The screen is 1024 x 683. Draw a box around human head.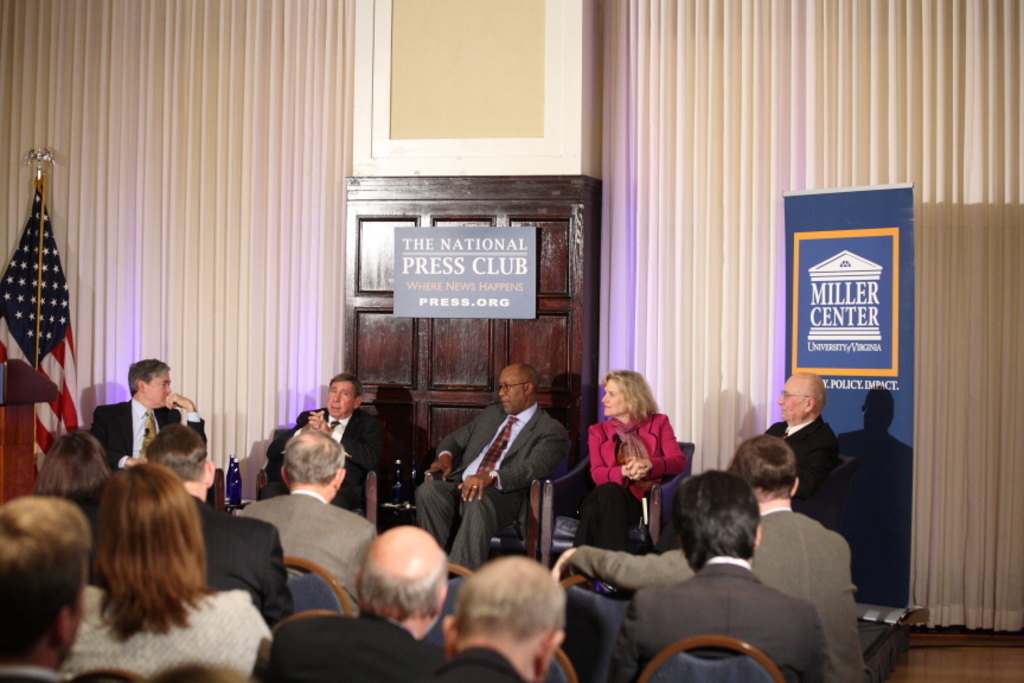
(123, 360, 172, 404).
